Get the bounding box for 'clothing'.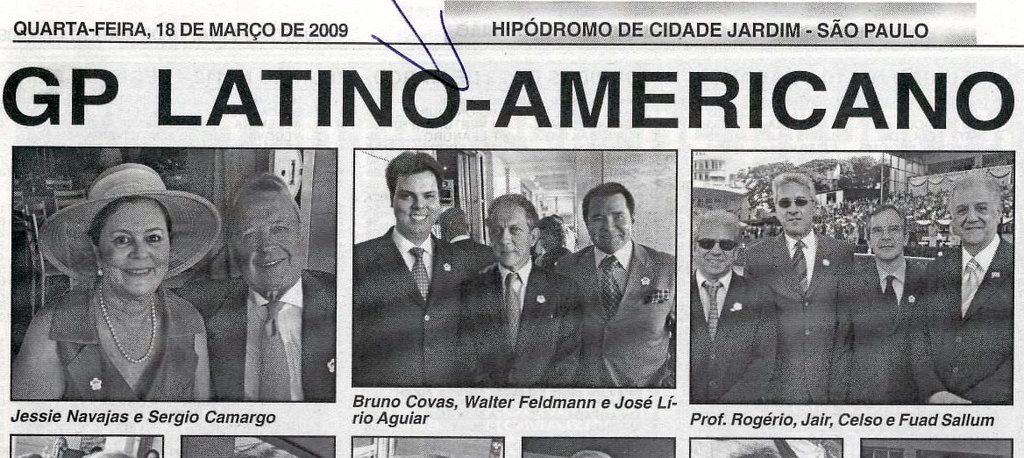
746 231 860 406.
